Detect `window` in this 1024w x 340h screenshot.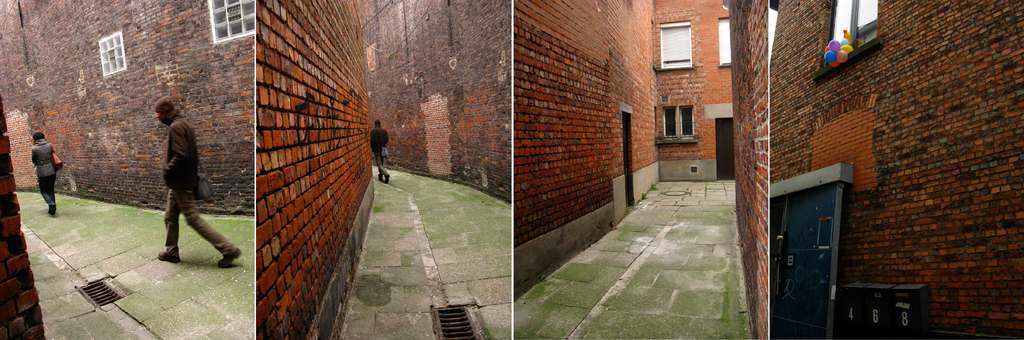
Detection: [207,0,257,44].
